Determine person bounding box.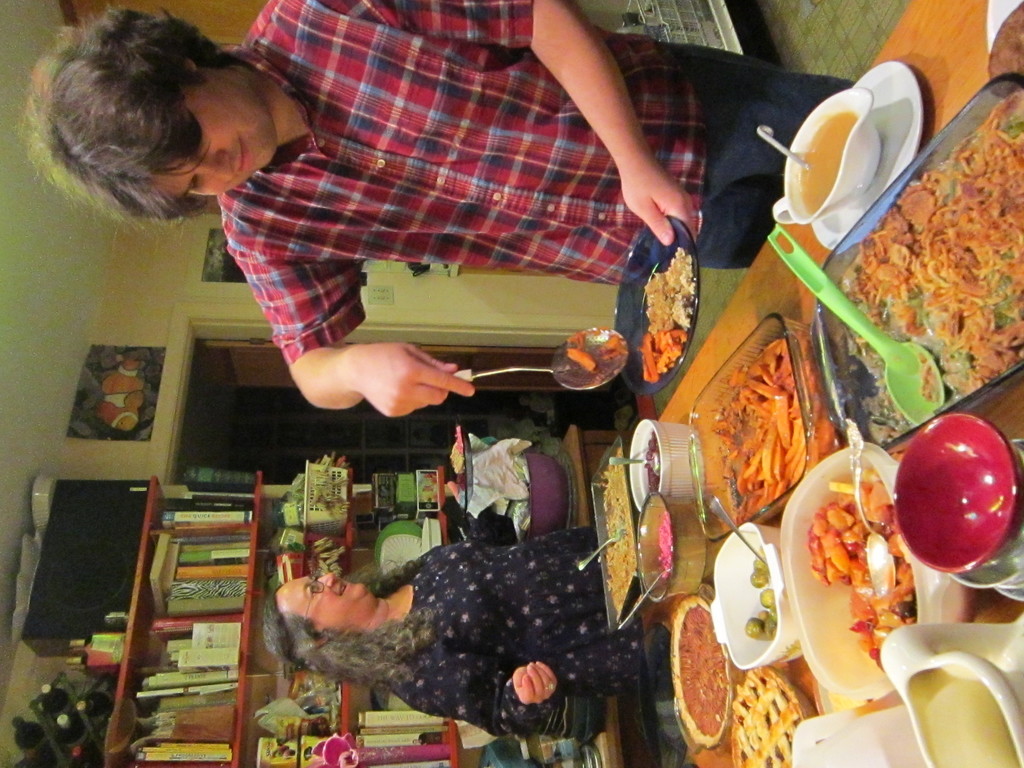
Determined: {"left": 26, "top": 0, "right": 858, "bottom": 420}.
